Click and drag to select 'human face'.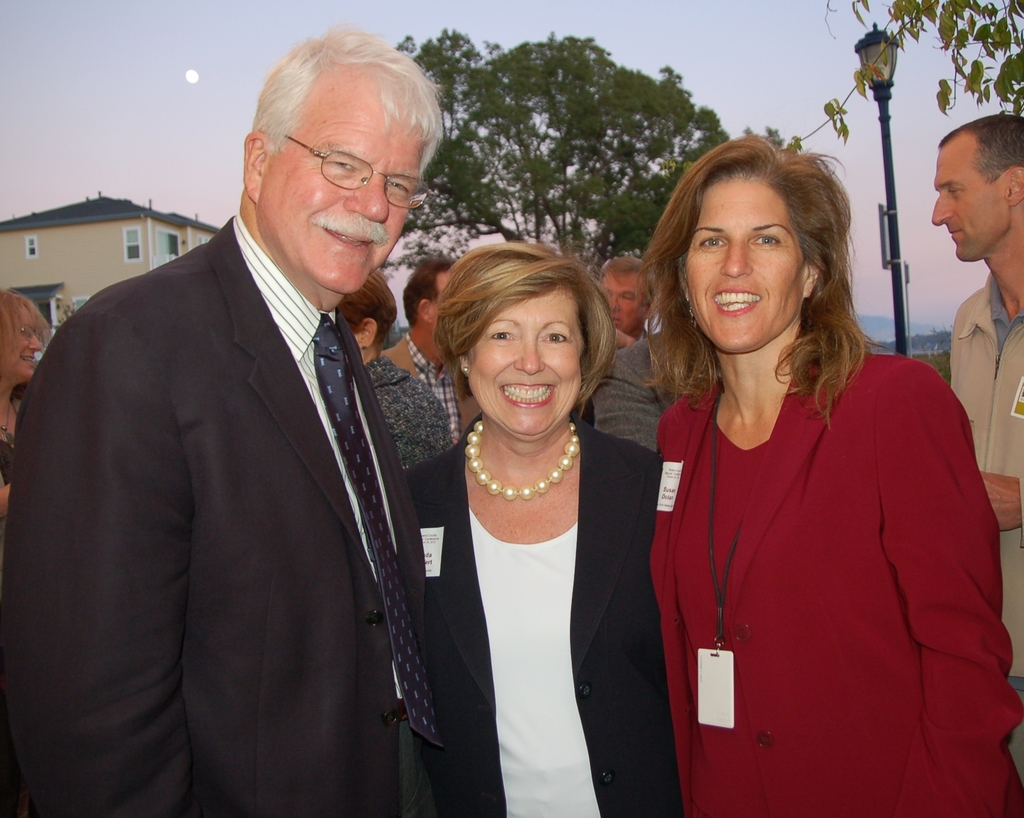
Selection: <bbox>593, 271, 651, 335</bbox>.
